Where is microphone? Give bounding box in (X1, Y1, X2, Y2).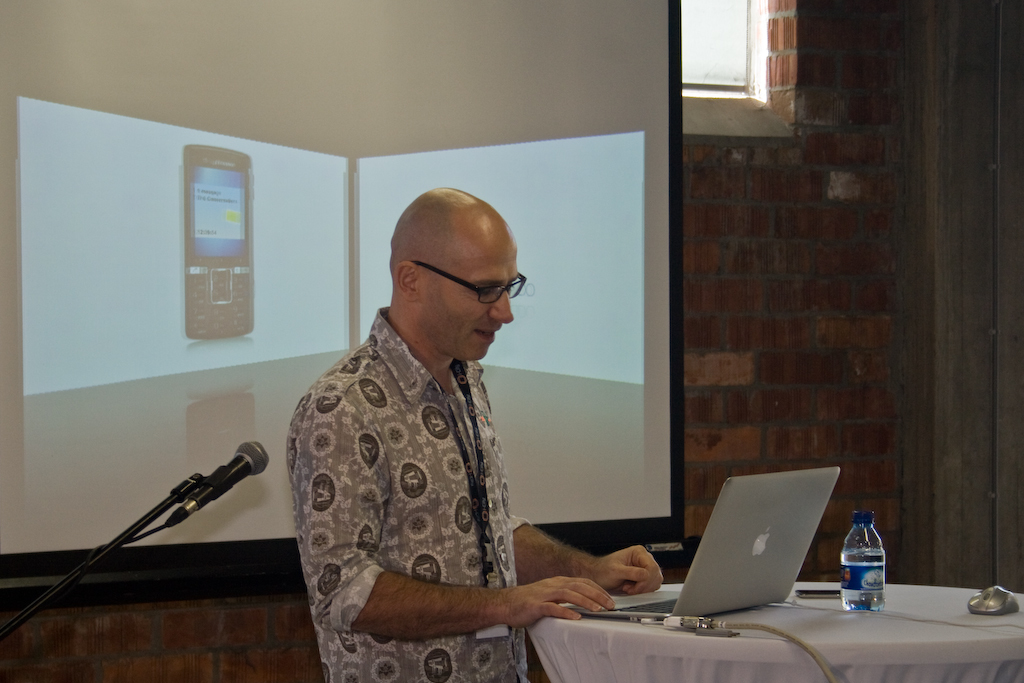
(158, 435, 272, 538).
